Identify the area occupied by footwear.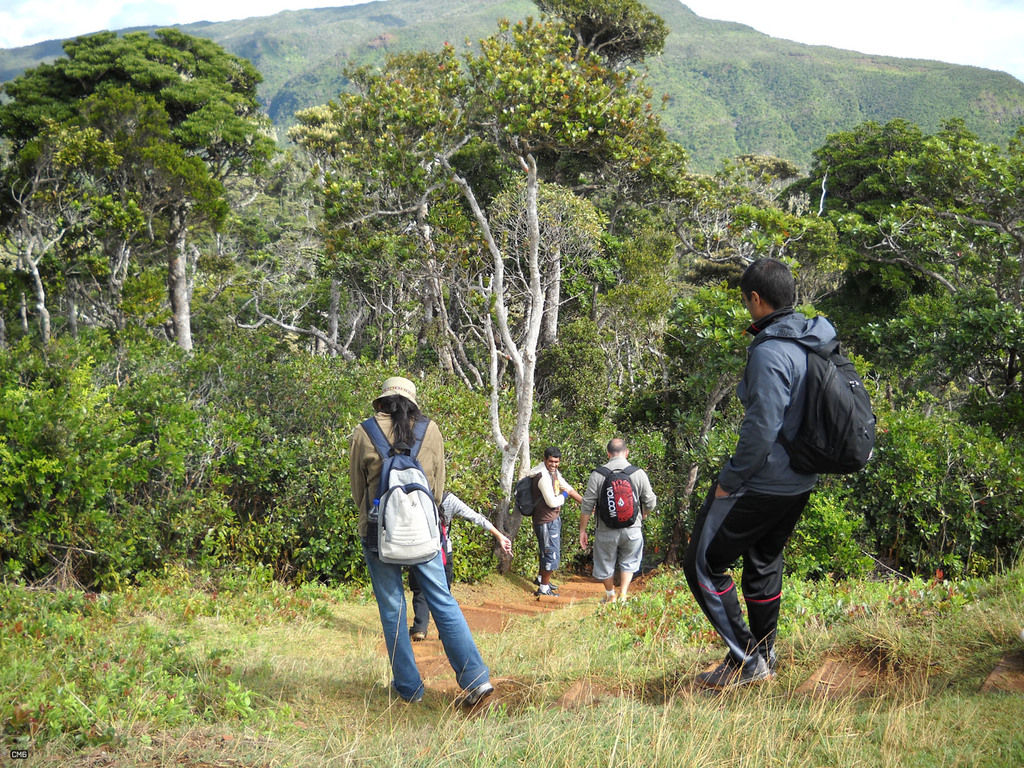
Area: select_region(602, 579, 613, 600).
